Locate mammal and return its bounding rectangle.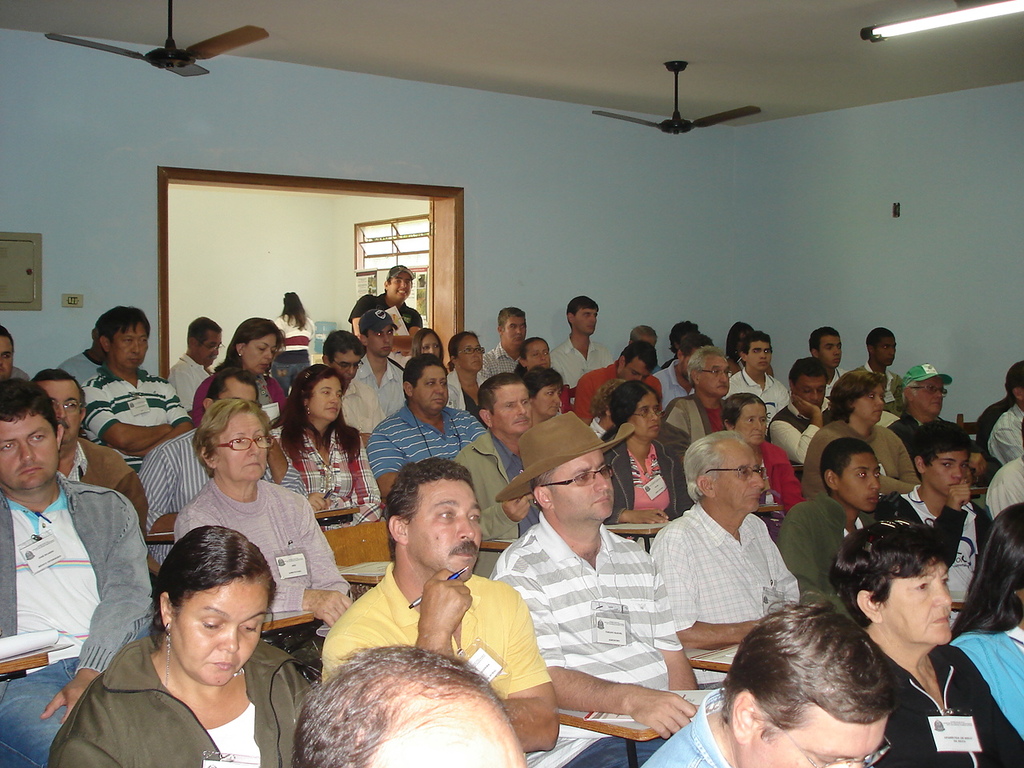
[570,339,656,428].
